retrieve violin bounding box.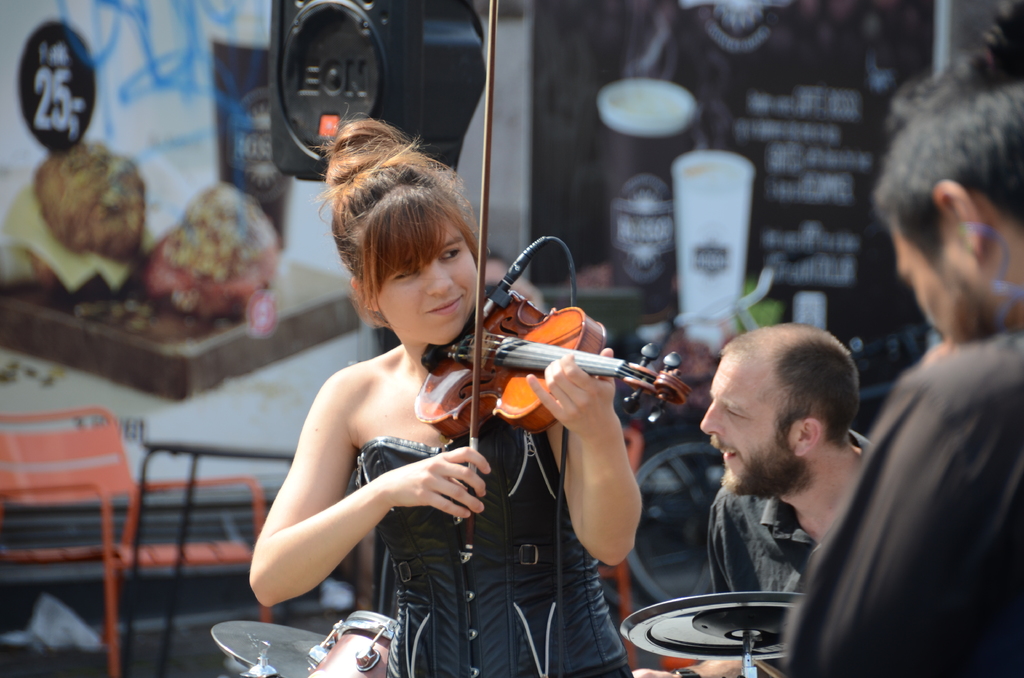
Bounding box: bbox=(412, 0, 690, 474).
